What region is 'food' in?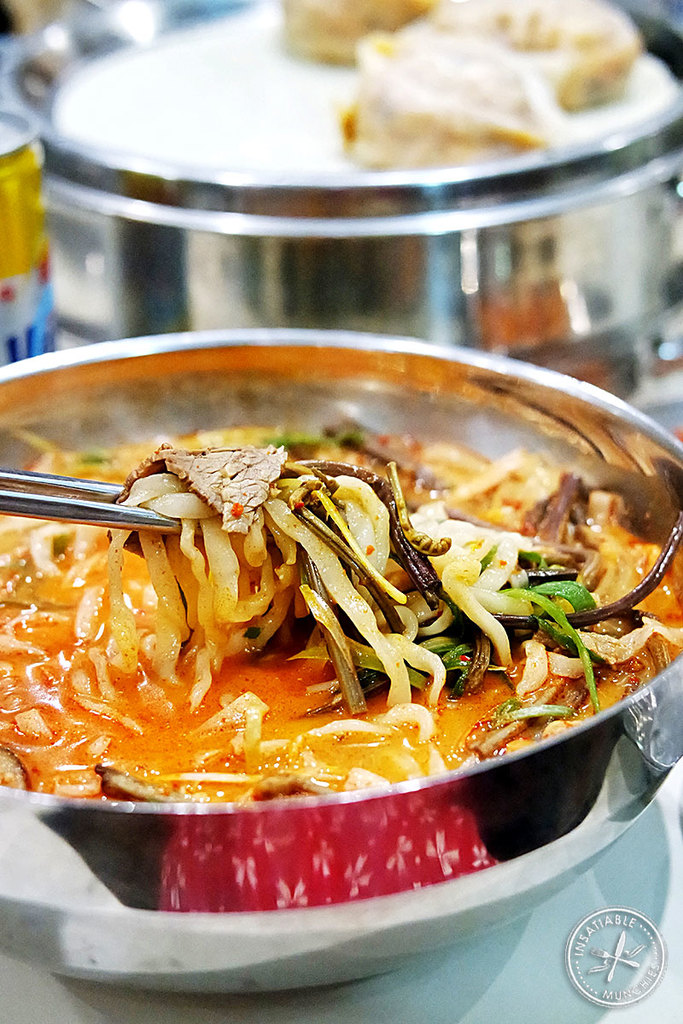
[left=0, top=381, right=682, bottom=800].
